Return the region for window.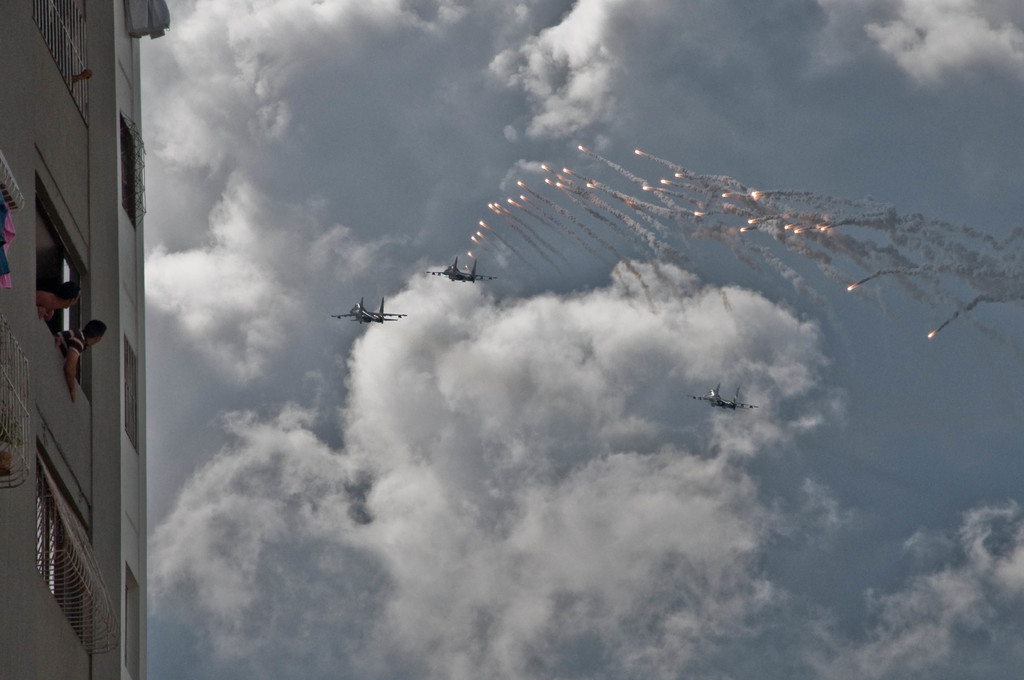
detection(27, 419, 97, 652).
